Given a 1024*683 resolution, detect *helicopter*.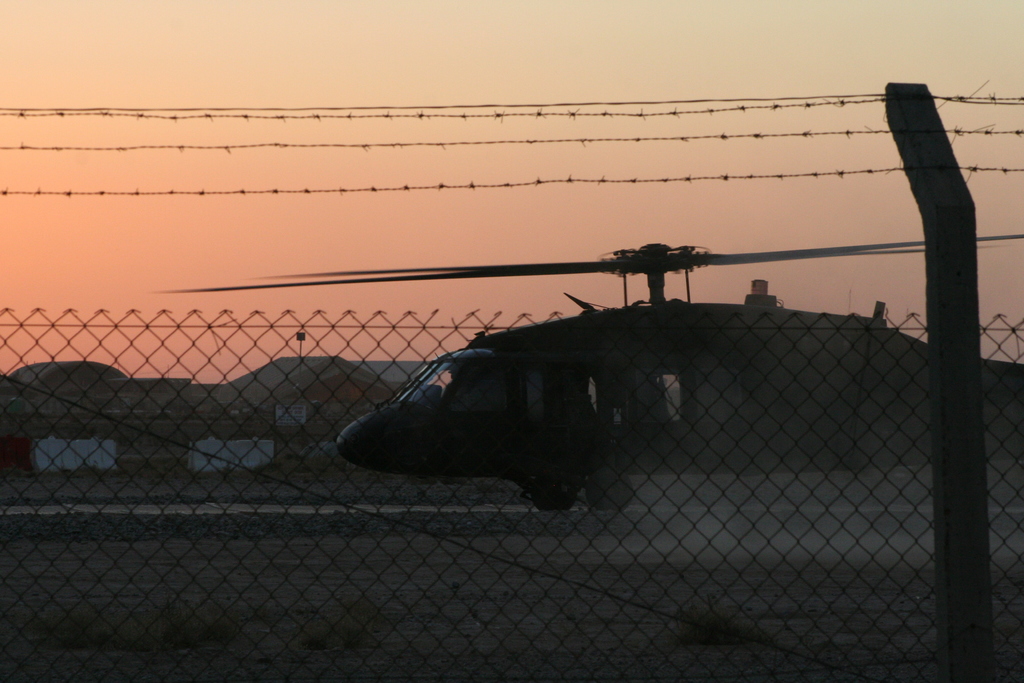
269 160 1023 583.
